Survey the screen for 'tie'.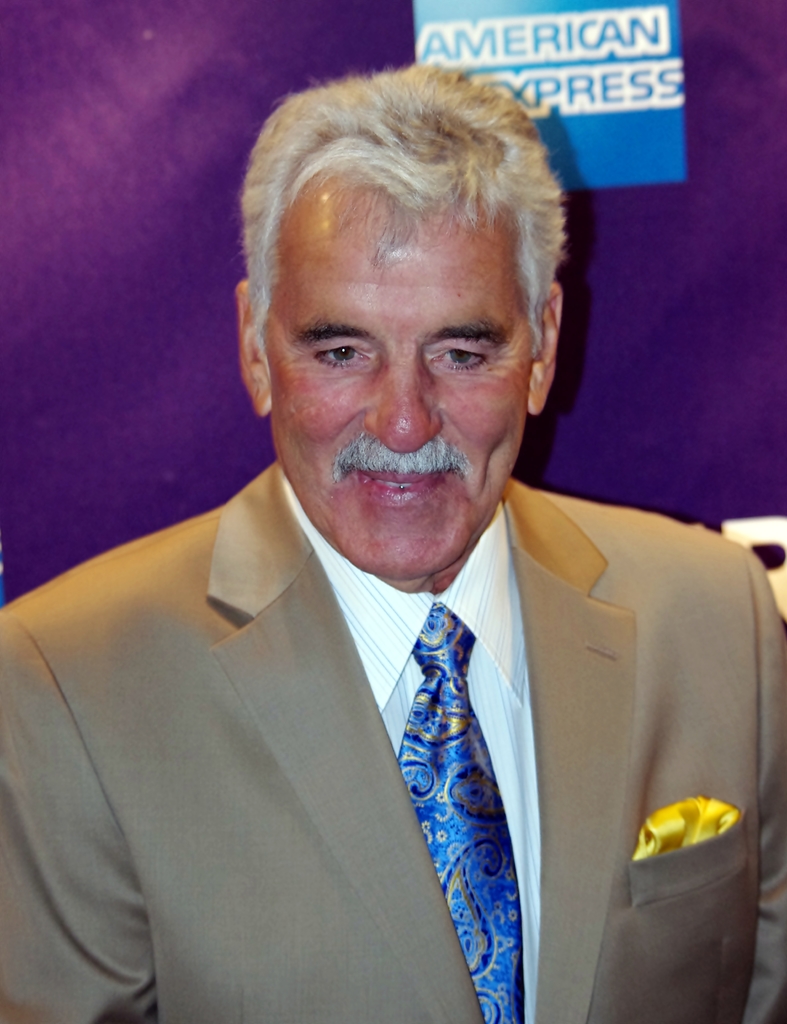
Survey found: 399/598/528/1023.
